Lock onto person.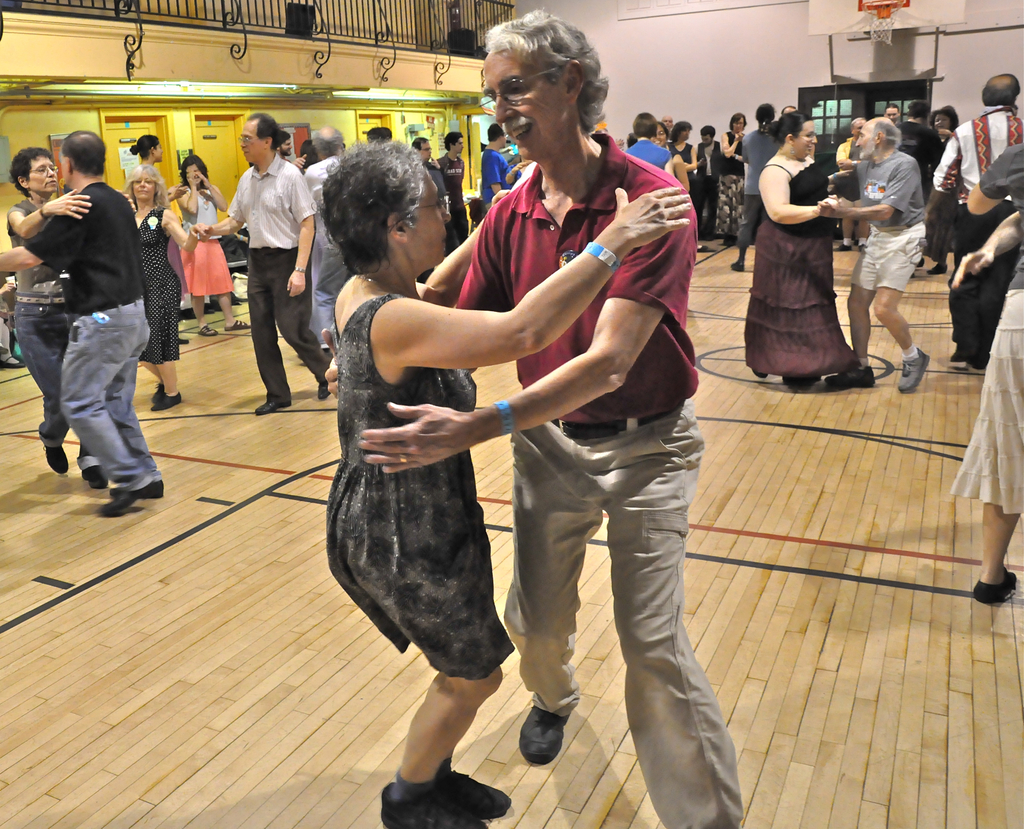
Locked: left=323, top=6, right=746, bottom=828.
